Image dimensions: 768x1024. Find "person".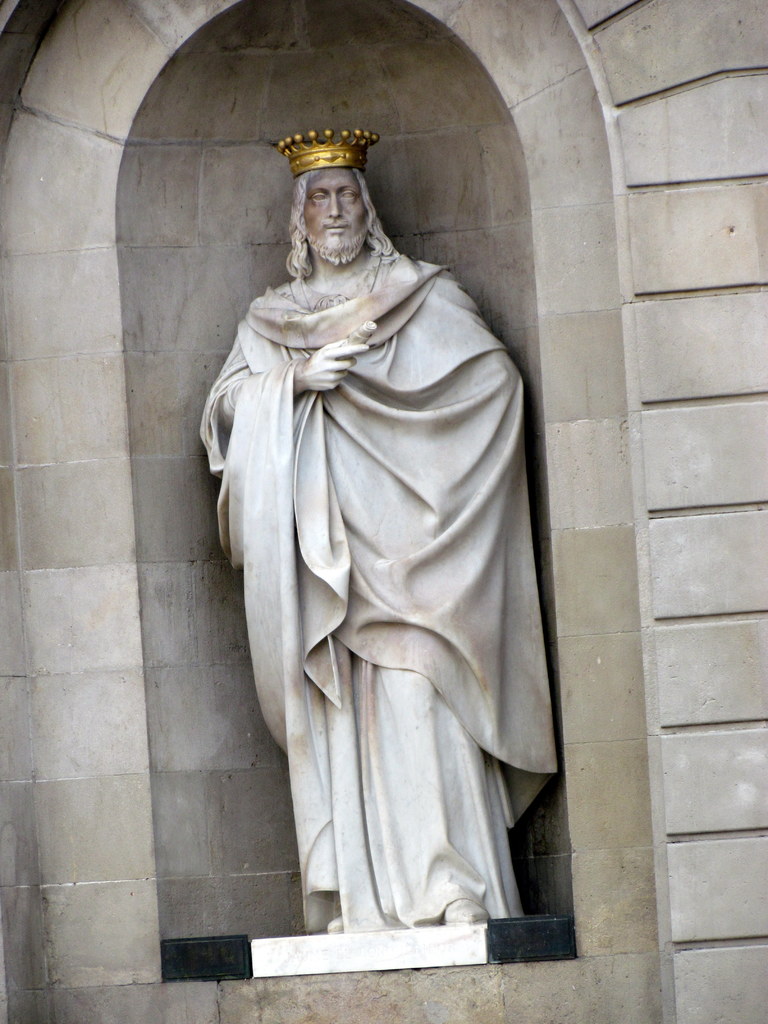
201/132/570/932.
